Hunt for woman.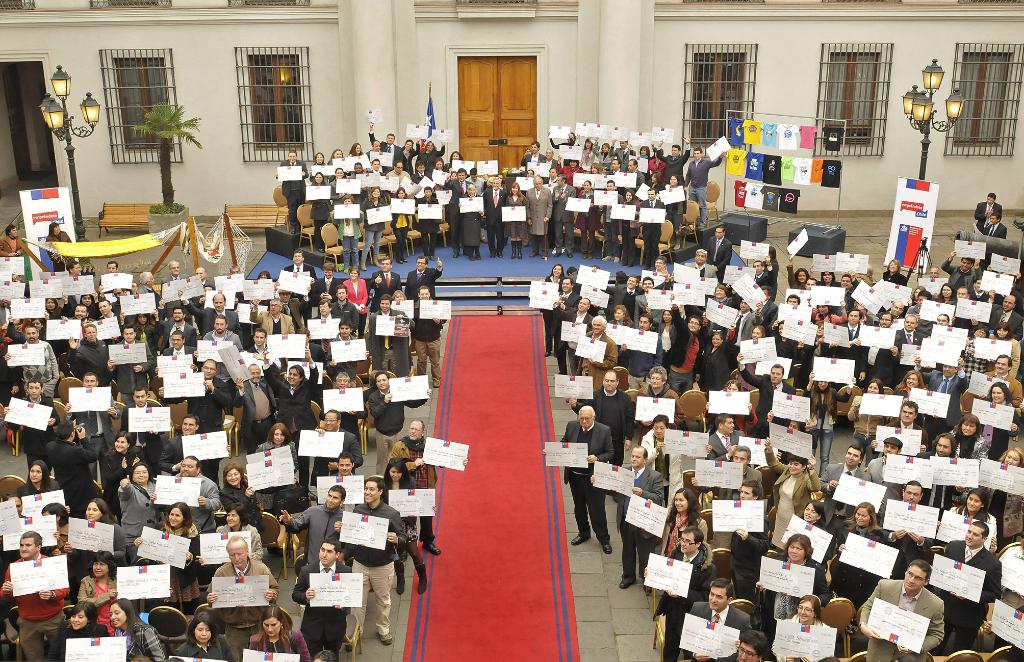
Hunted down at select_region(200, 504, 262, 569).
